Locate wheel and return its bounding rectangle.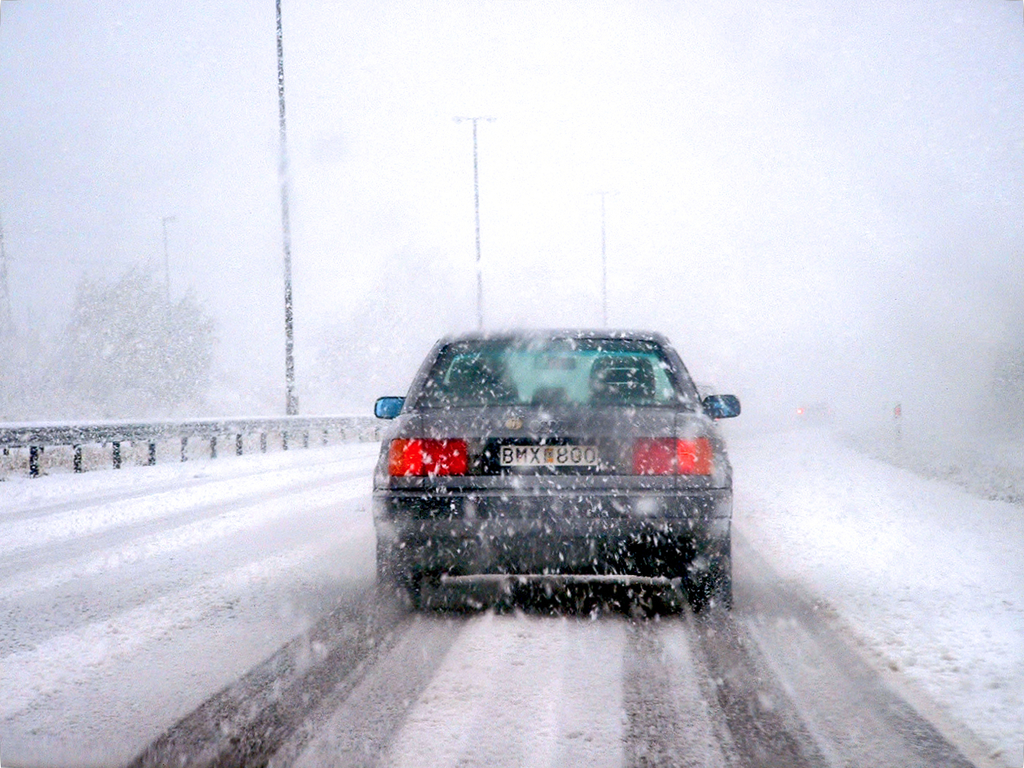
detection(376, 549, 422, 609).
